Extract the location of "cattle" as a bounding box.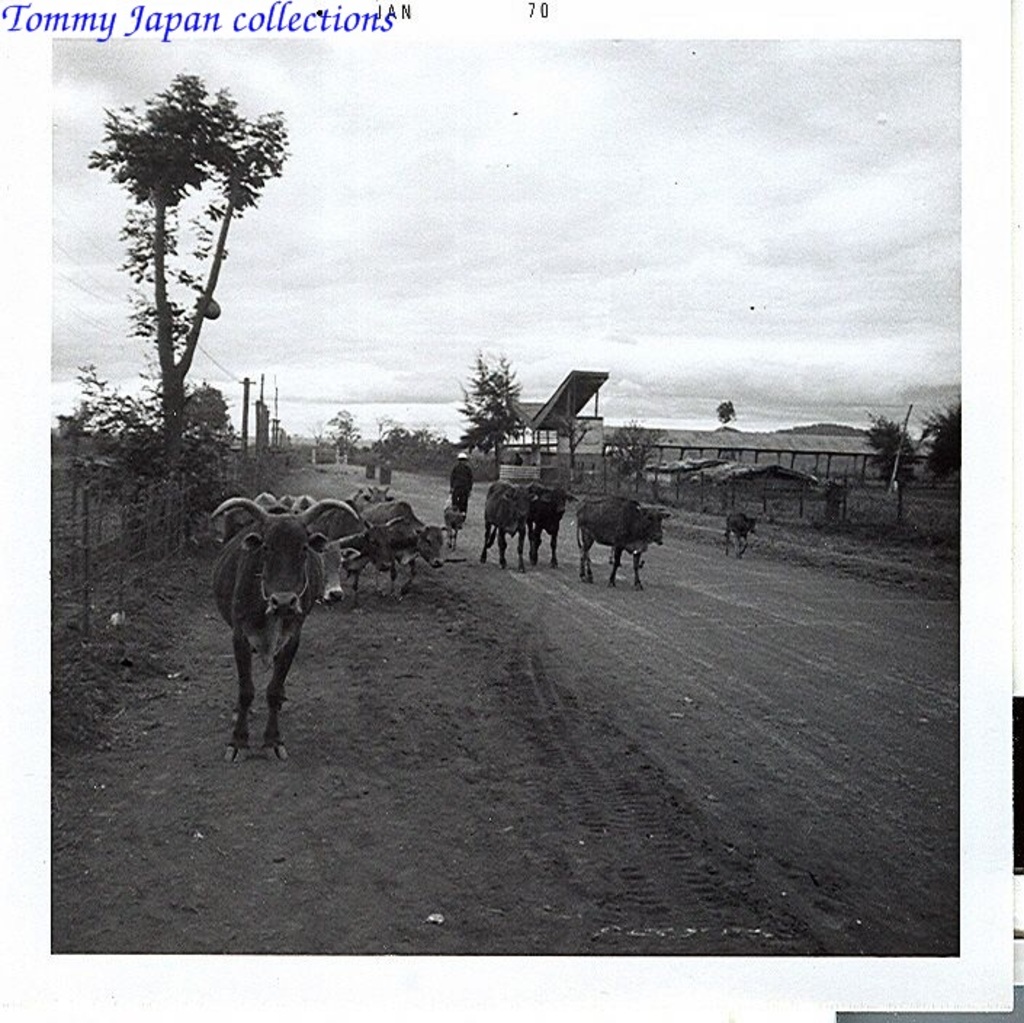
720,513,757,557.
